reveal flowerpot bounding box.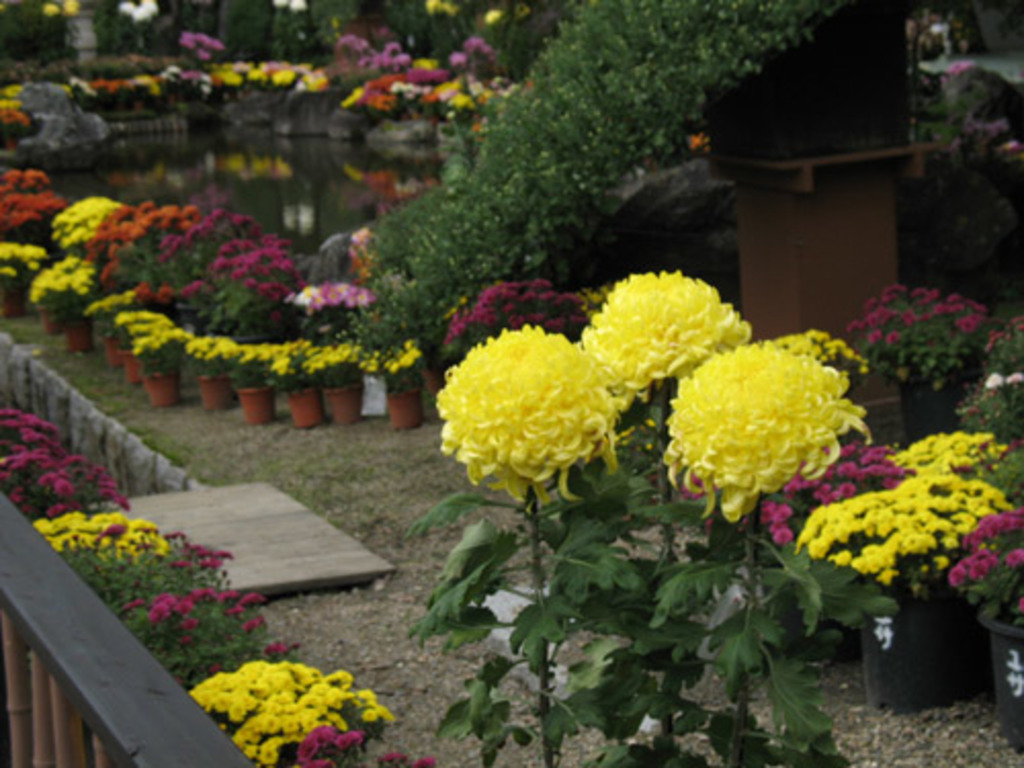
Revealed: crop(0, 283, 29, 315).
